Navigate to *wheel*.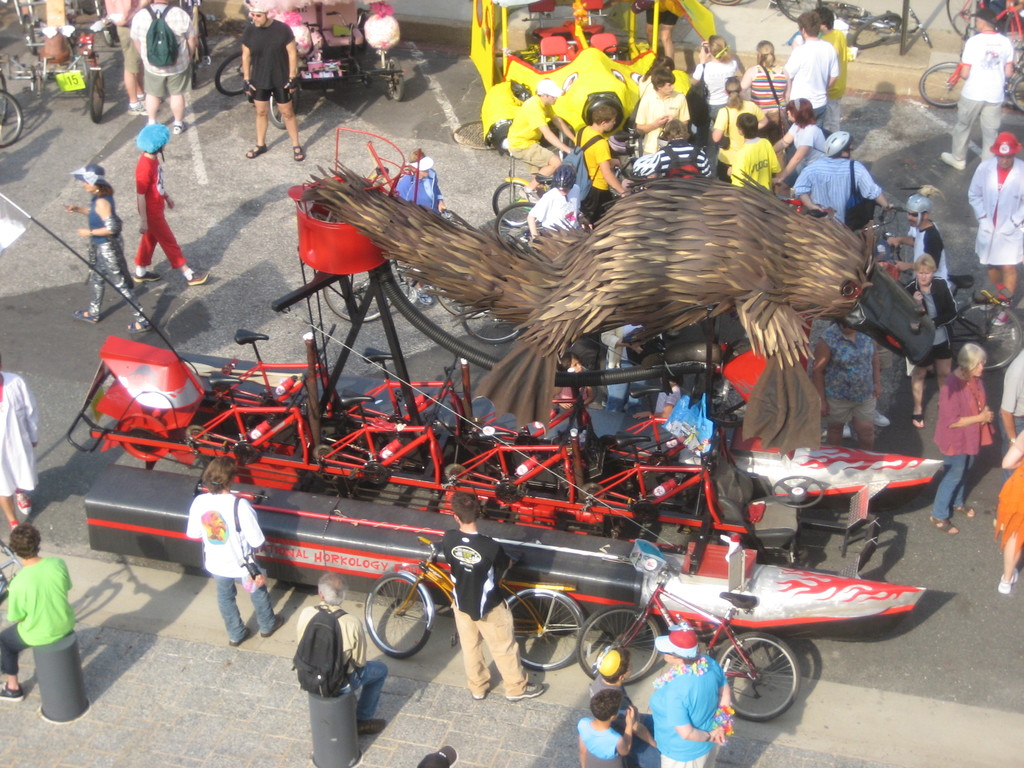
Navigation target: select_region(363, 571, 435, 662).
